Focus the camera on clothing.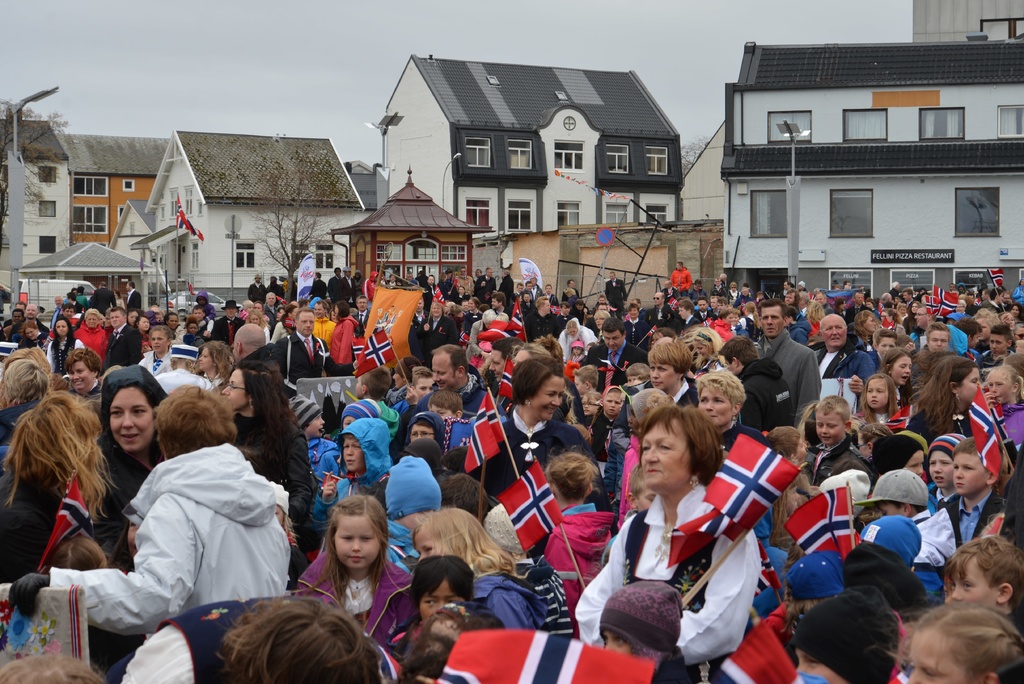
Focus region: bbox=[601, 278, 623, 304].
